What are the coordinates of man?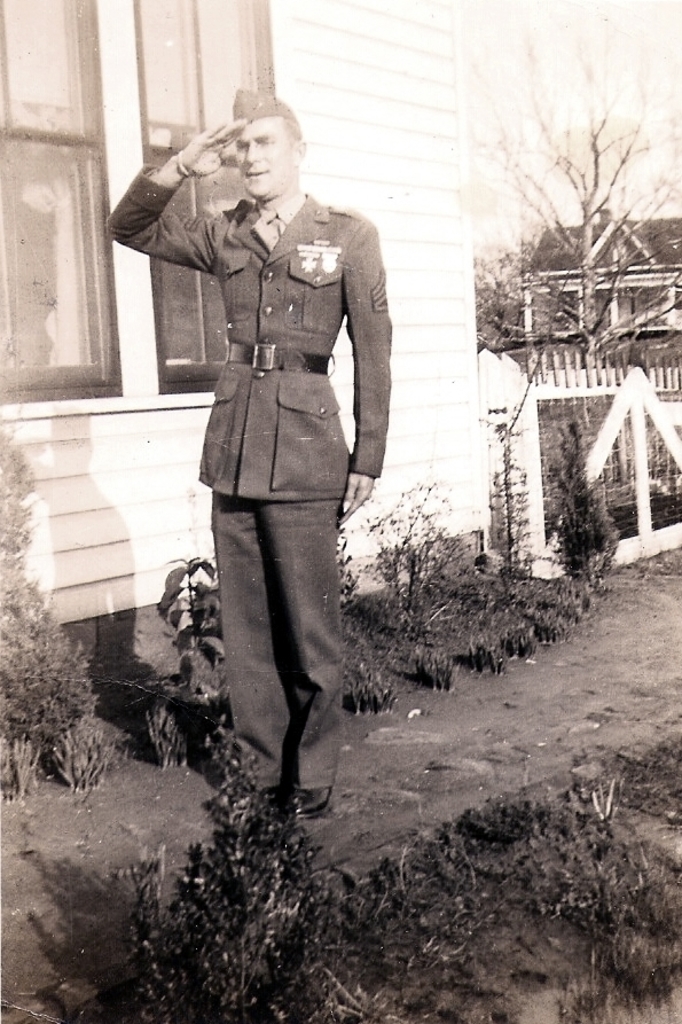
l=109, t=77, r=397, b=796.
